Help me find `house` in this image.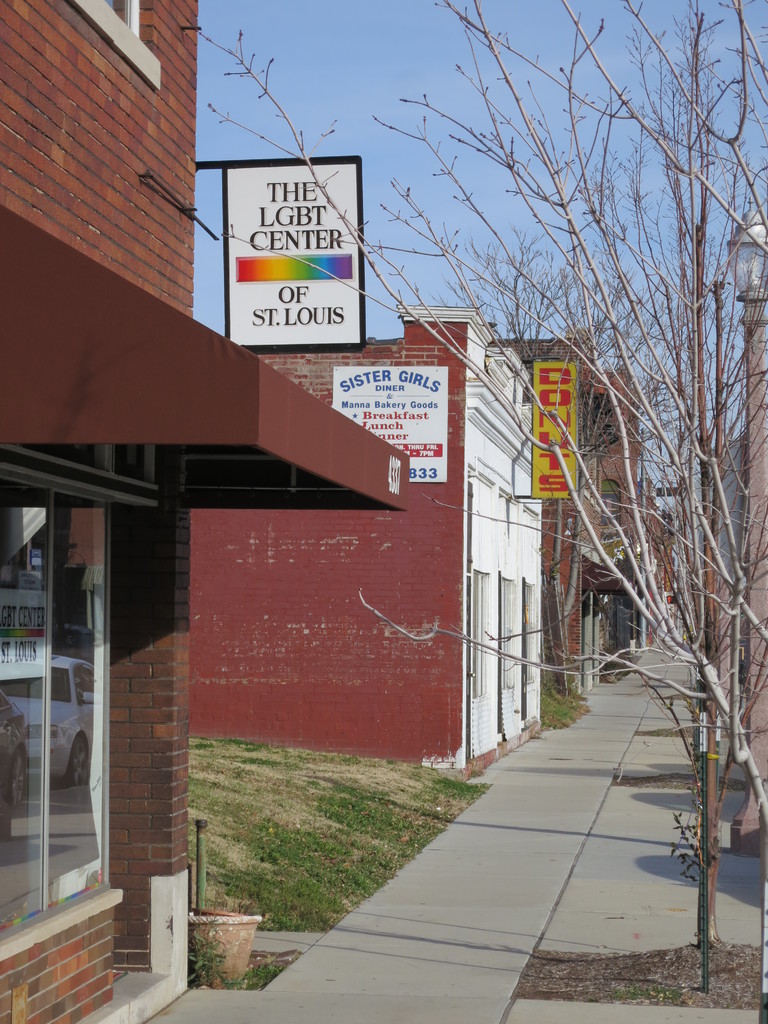
Found it: box=[577, 356, 665, 685].
